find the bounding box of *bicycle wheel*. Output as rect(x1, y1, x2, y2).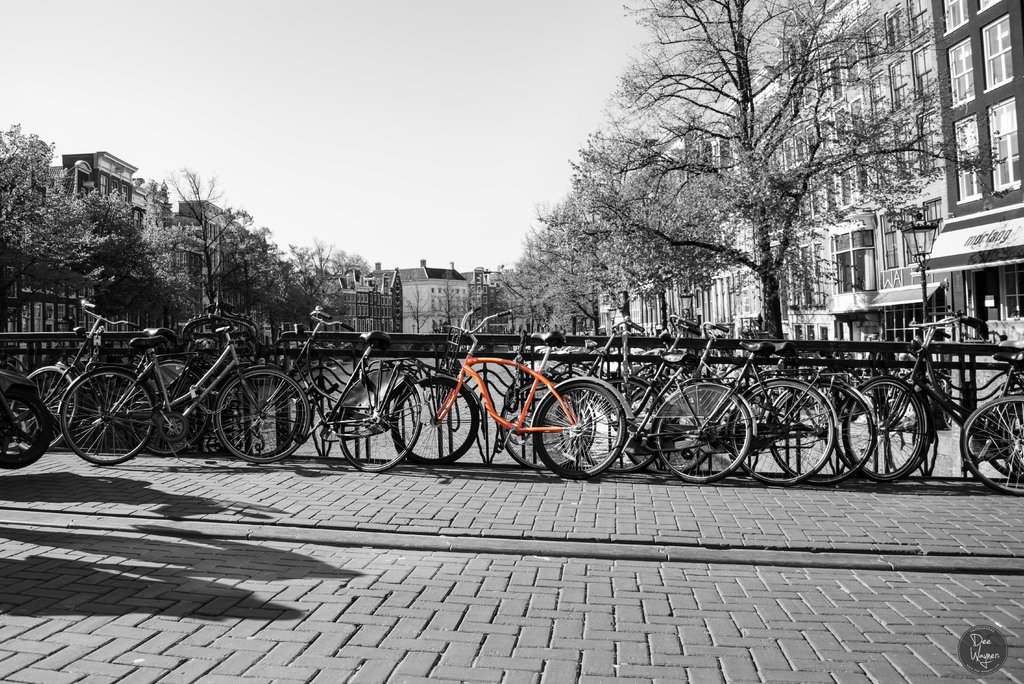
rect(960, 370, 1023, 496).
